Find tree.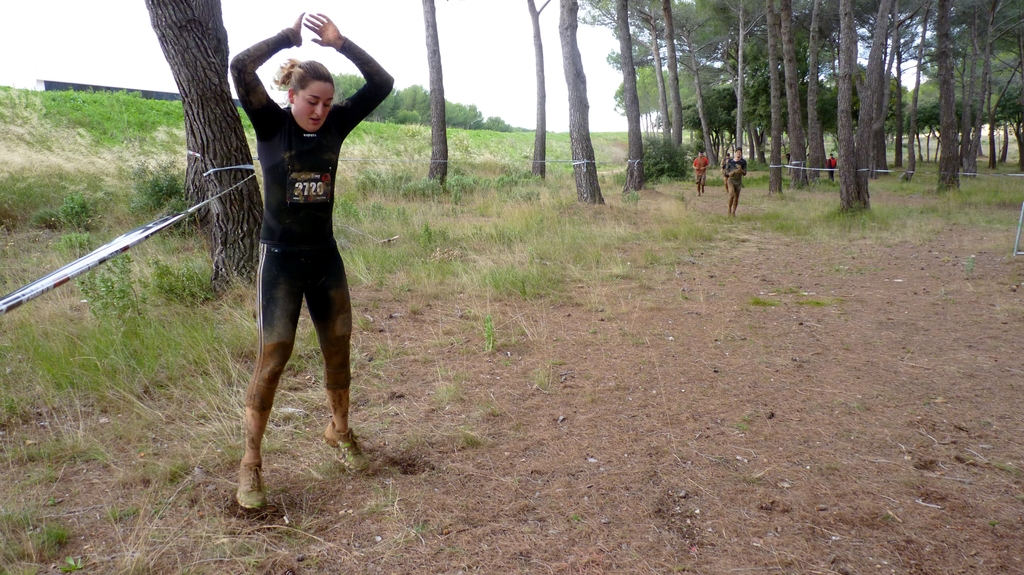
(765, 0, 785, 198).
